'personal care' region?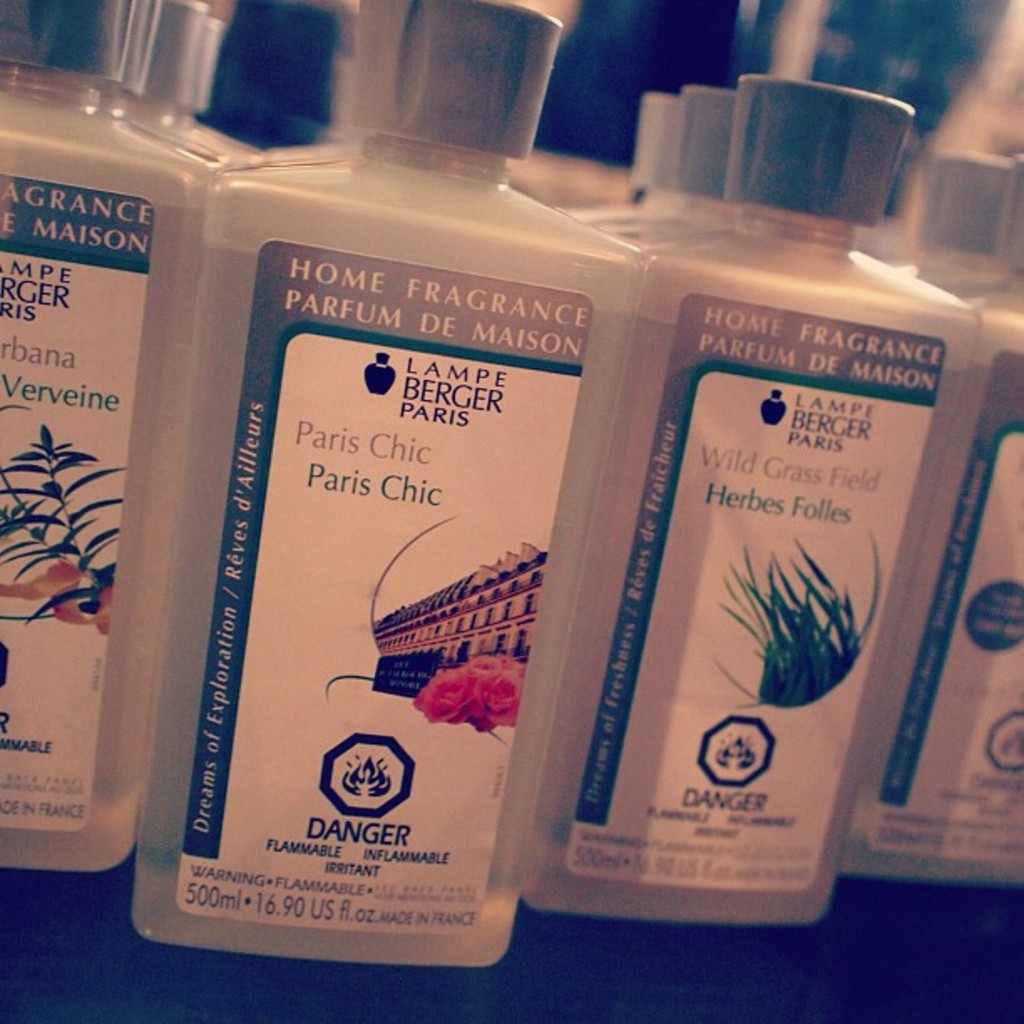
[0, 2, 209, 880]
